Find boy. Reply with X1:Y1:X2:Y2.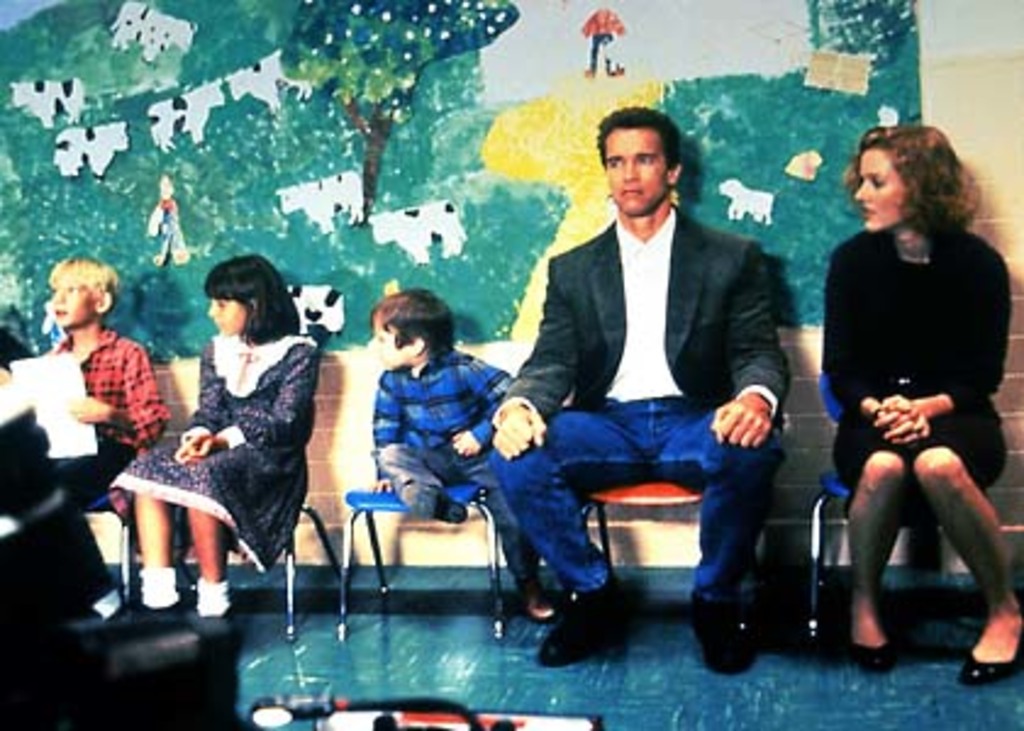
0:251:173:631.
